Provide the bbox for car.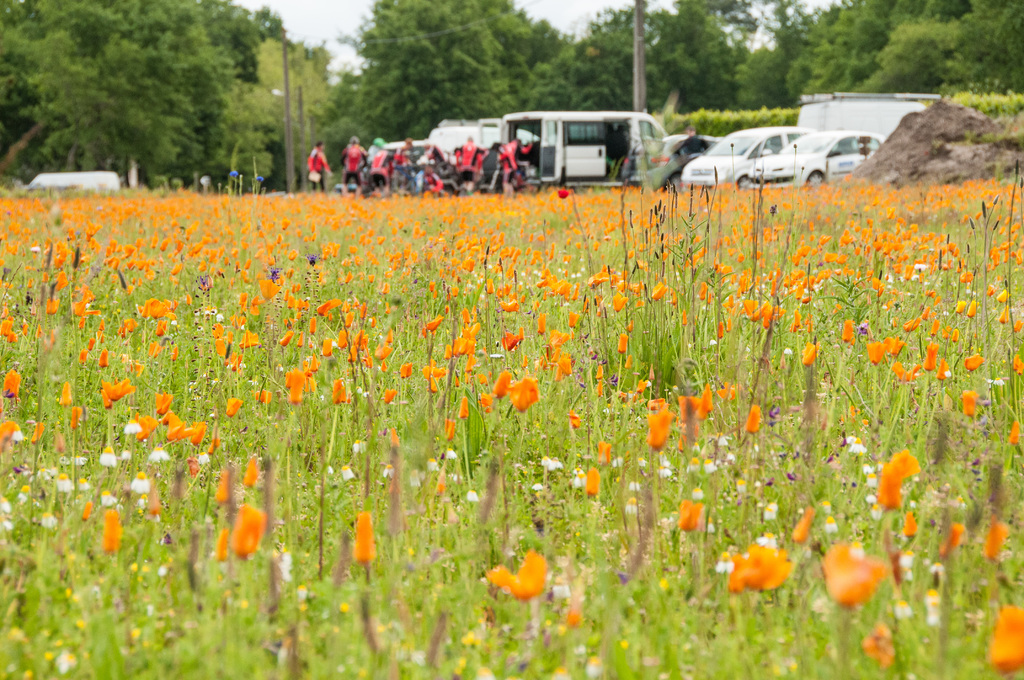
(682, 122, 812, 186).
